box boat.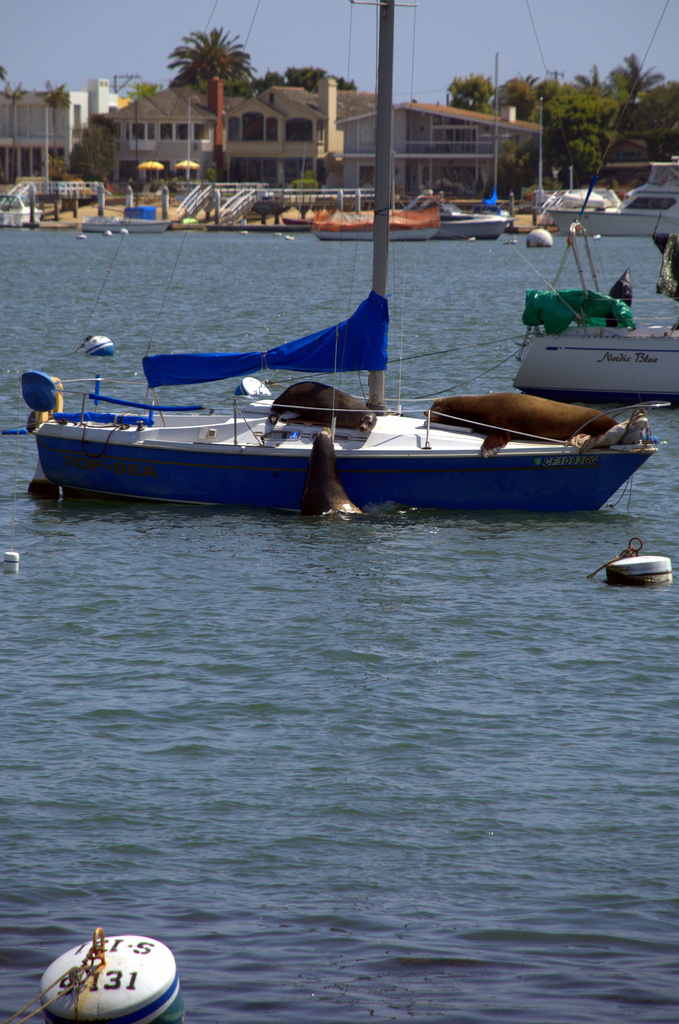
646 162 678 312.
